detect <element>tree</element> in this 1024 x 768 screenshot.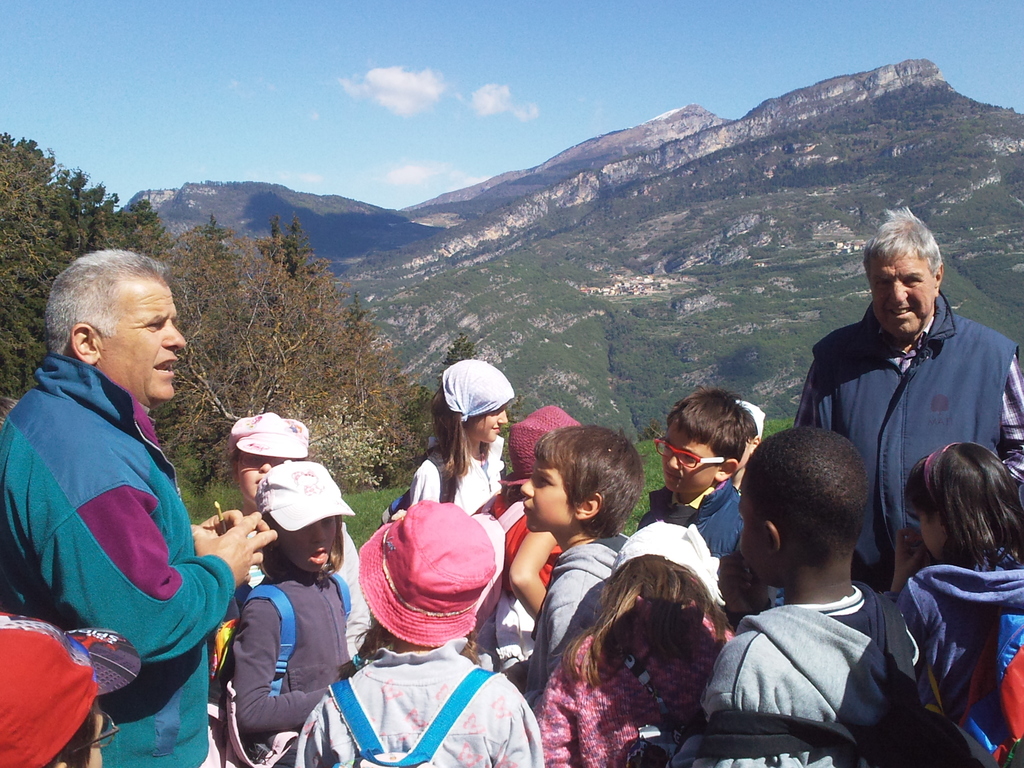
Detection: (x1=0, y1=121, x2=174, y2=415).
